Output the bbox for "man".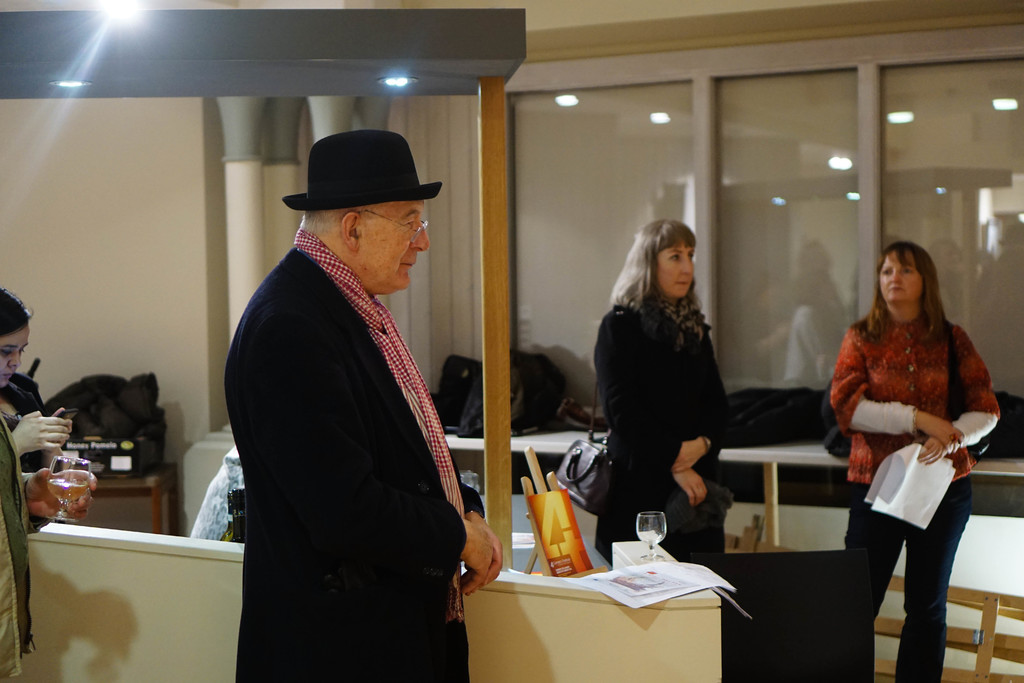
222 83 499 675.
